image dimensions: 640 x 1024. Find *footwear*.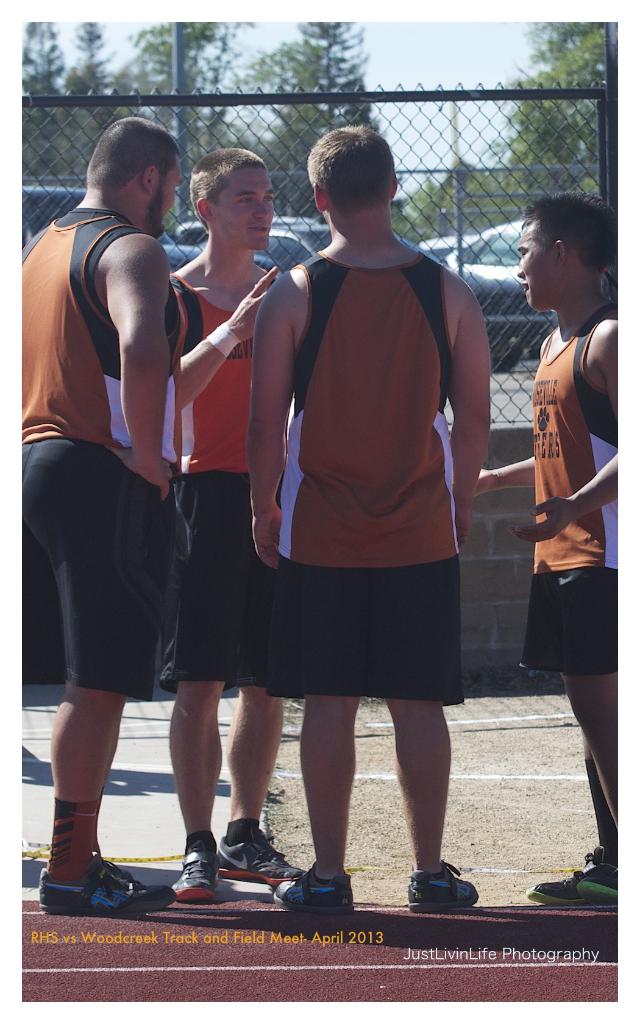
left=212, top=833, right=316, bottom=882.
